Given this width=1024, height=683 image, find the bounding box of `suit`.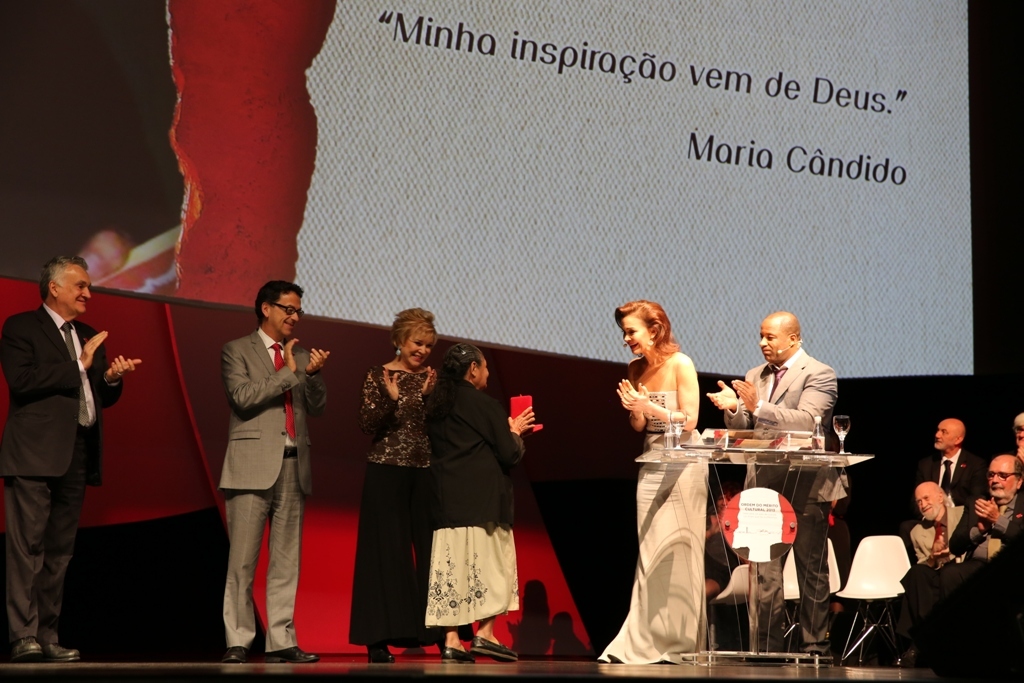
Rect(219, 326, 330, 651).
